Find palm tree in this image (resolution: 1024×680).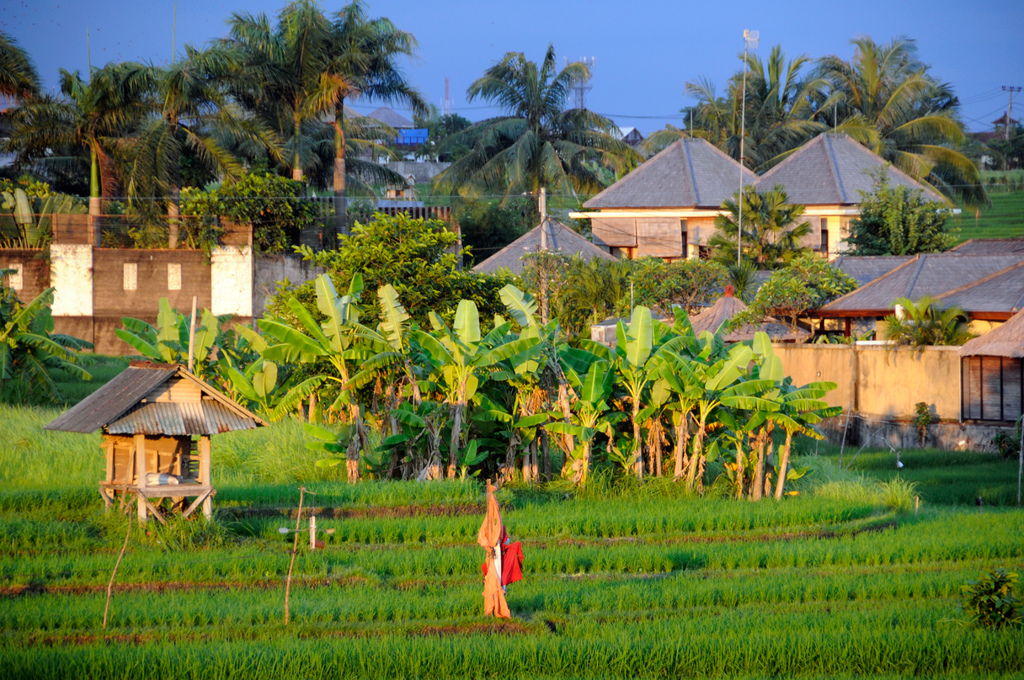
bbox(438, 31, 631, 250).
